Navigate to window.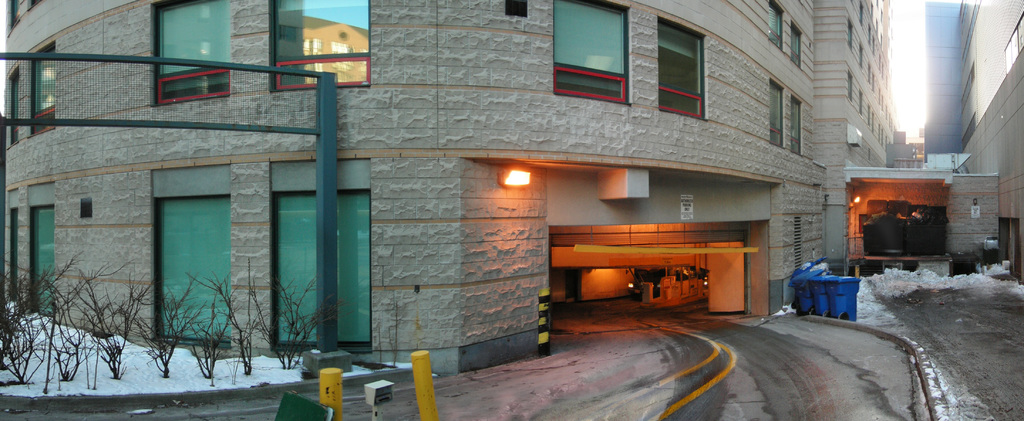
Navigation target: [10, 206, 19, 299].
